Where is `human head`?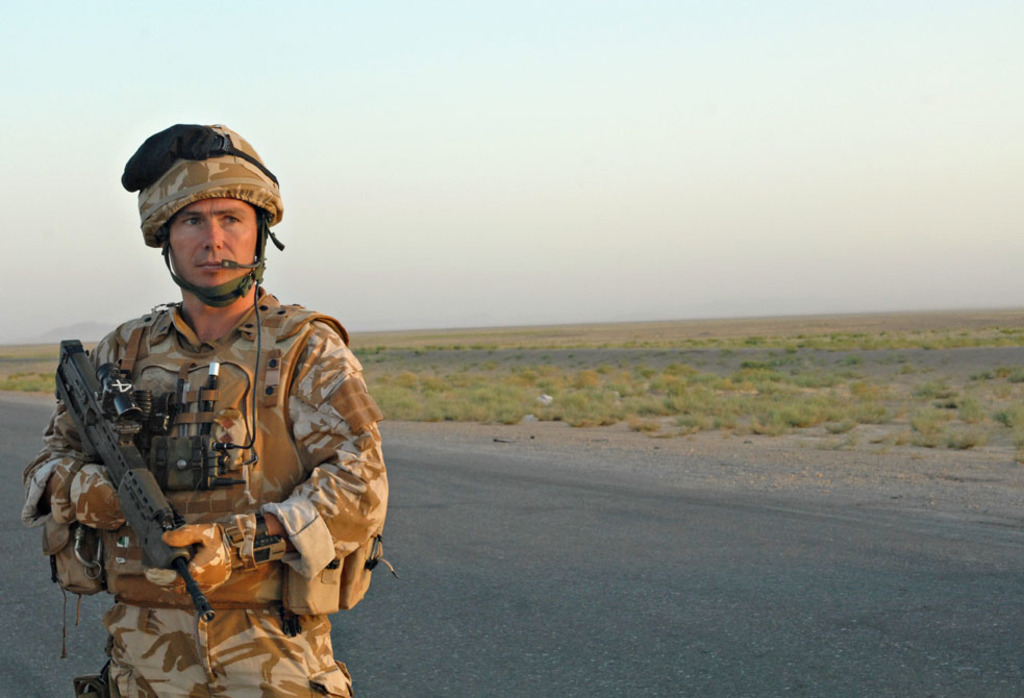
pyautogui.locateOnScreen(97, 118, 298, 322).
